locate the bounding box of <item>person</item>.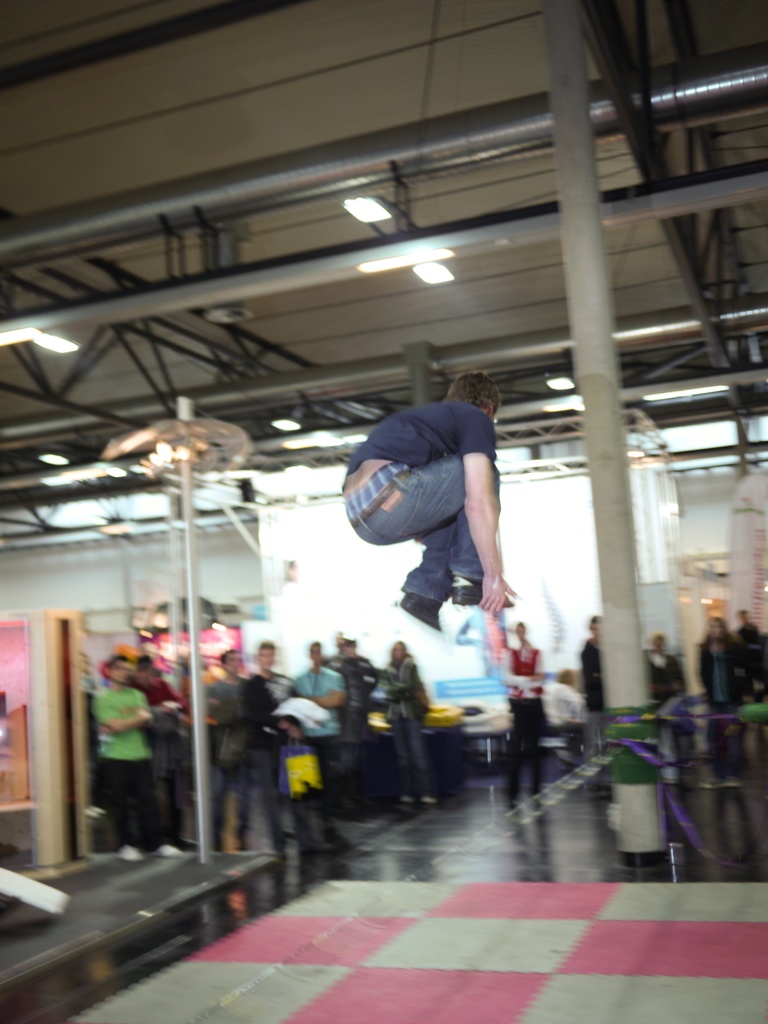
Bounding box: [left=641, top=630, right=681, bottom=732].
